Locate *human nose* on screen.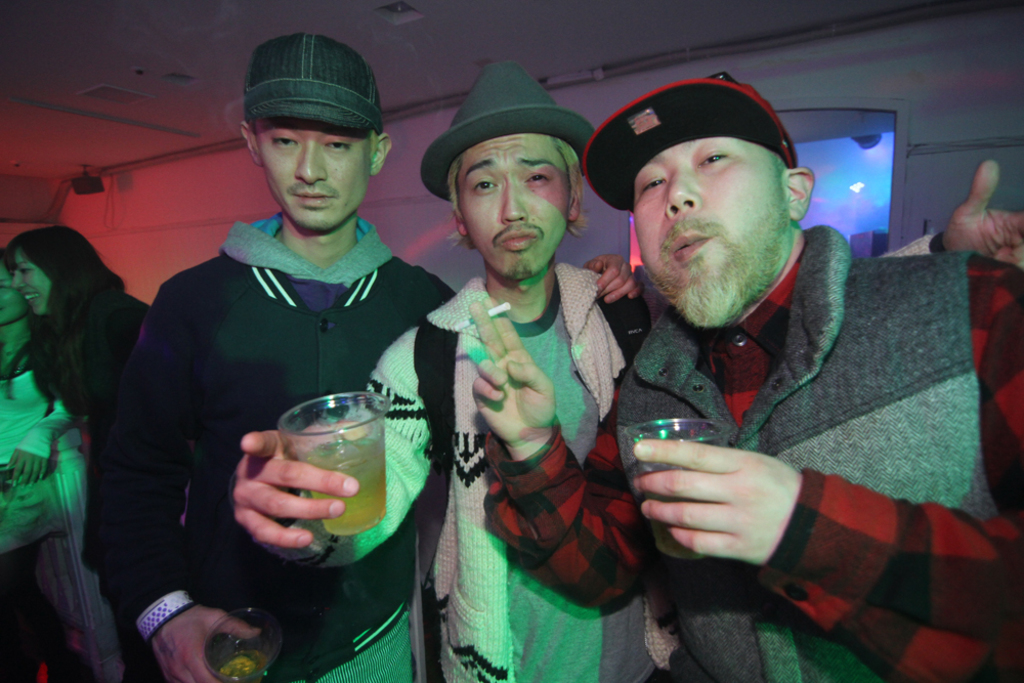
On screen at crop(296, 144, 325, 184).
